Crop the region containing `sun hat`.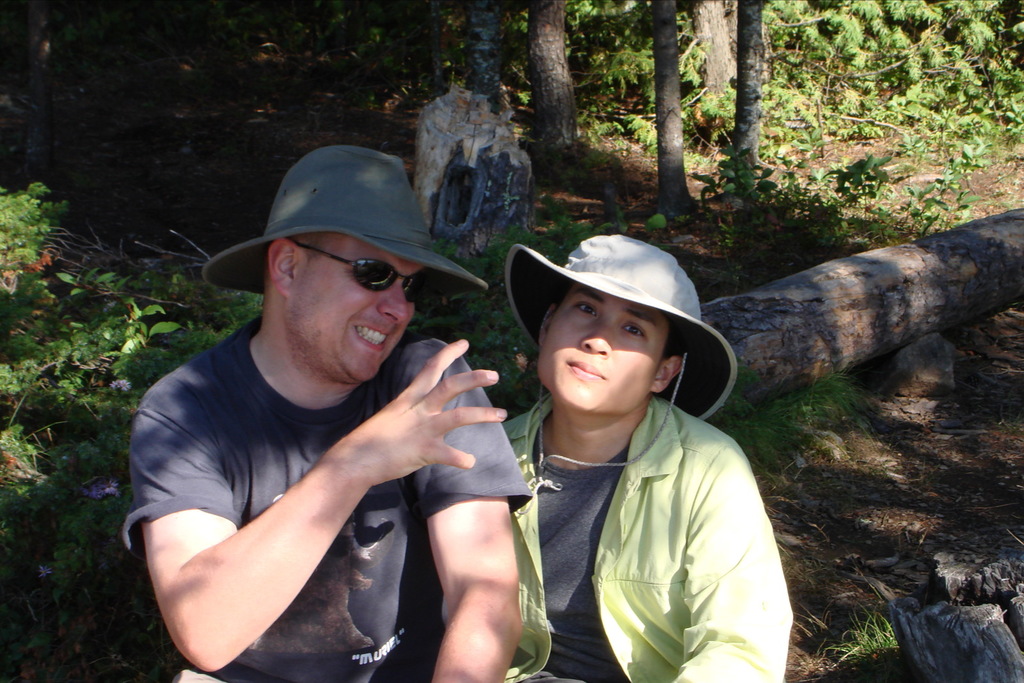
Crop region: 198,136,496,309.
